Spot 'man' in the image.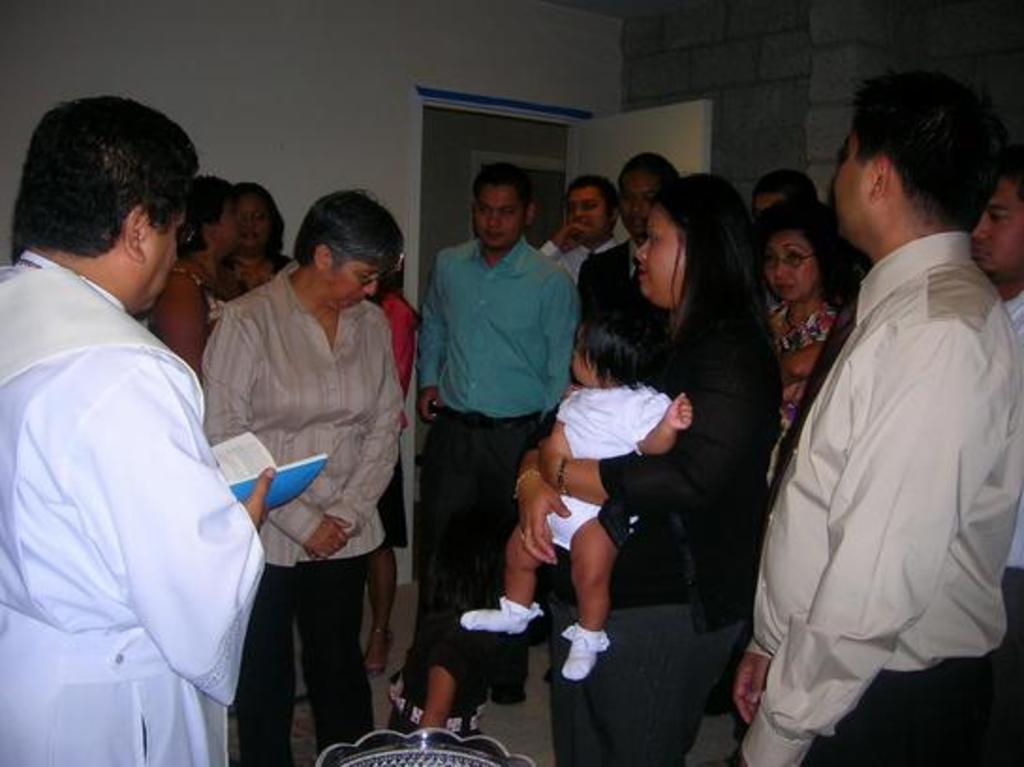
'man' found at 748, 56, 1022, 750.
